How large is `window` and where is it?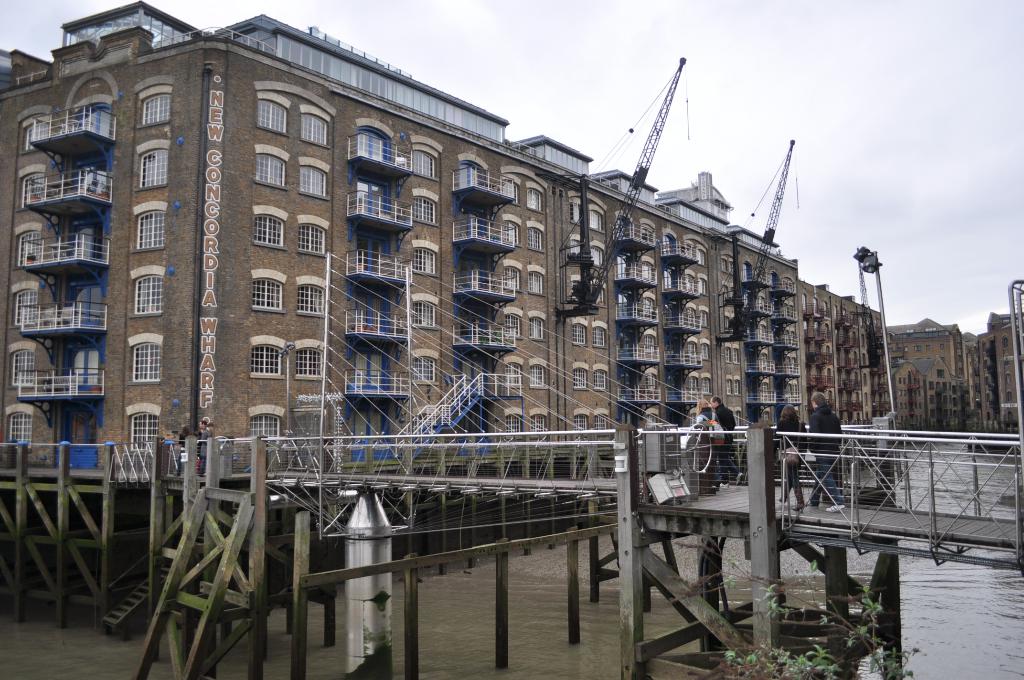
Bounding box: crop(586, 202, 607, 232).
